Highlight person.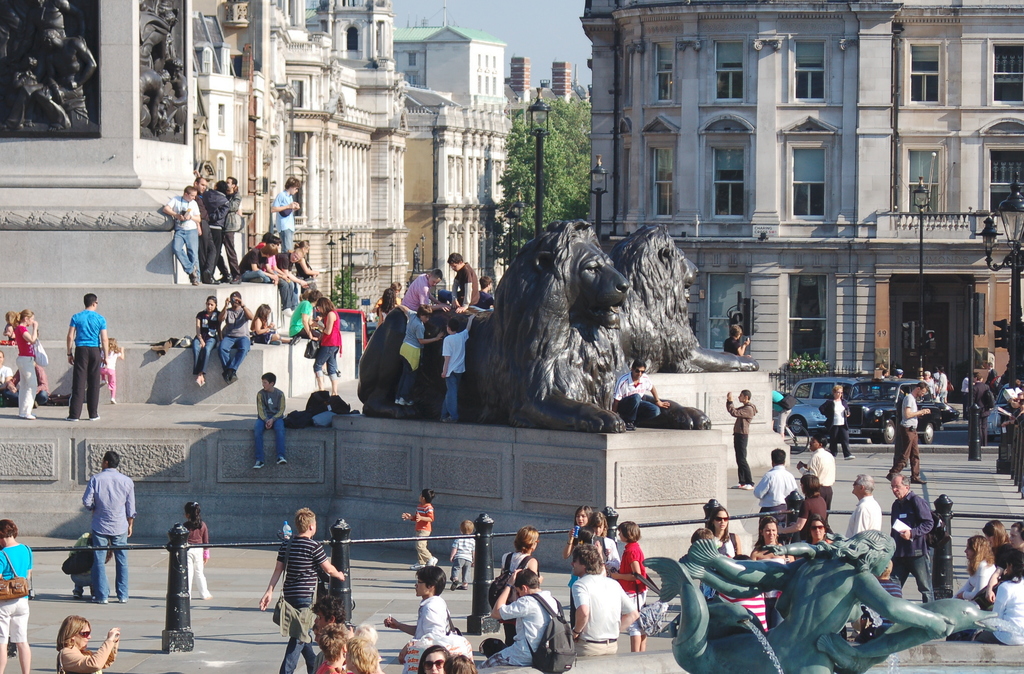
Highlighted region: [311, 599, 360, 672].
